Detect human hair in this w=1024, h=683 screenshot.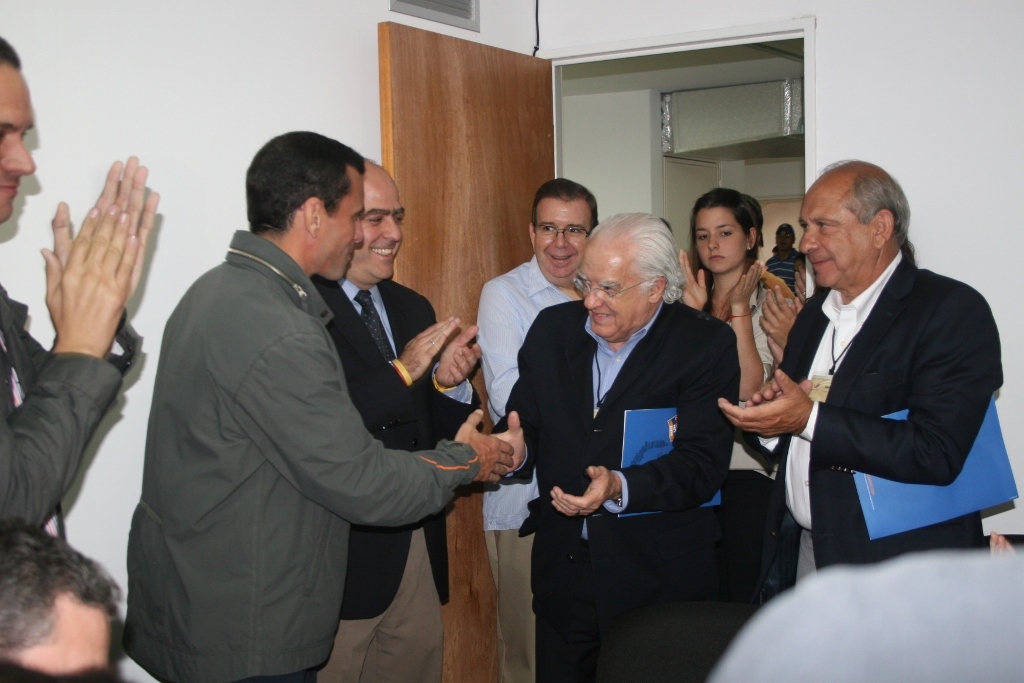
Detection: bbox=(243, 128, 367, 243).
